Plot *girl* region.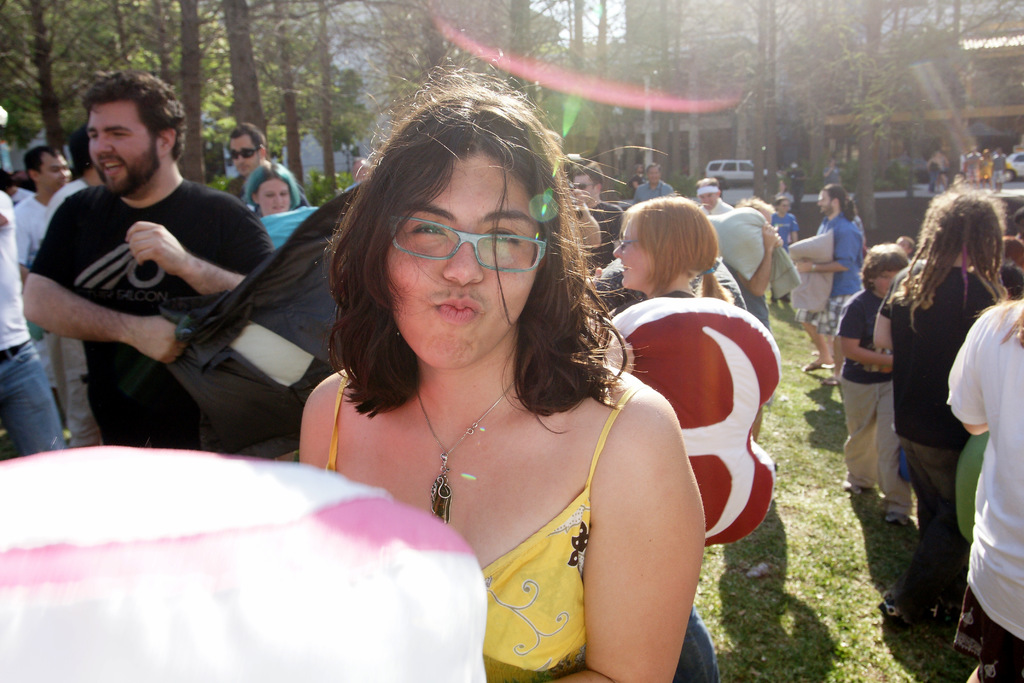
Plotted at (left=618, top=201, right=721, bottom=297).
